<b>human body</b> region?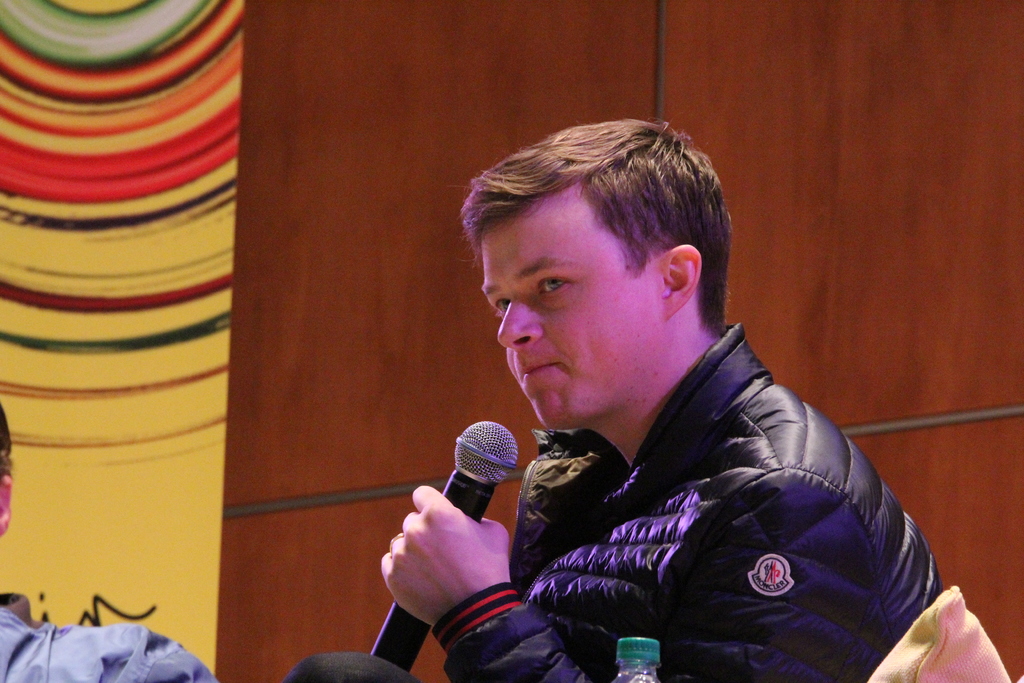
box(343, 133, 905, 682)
